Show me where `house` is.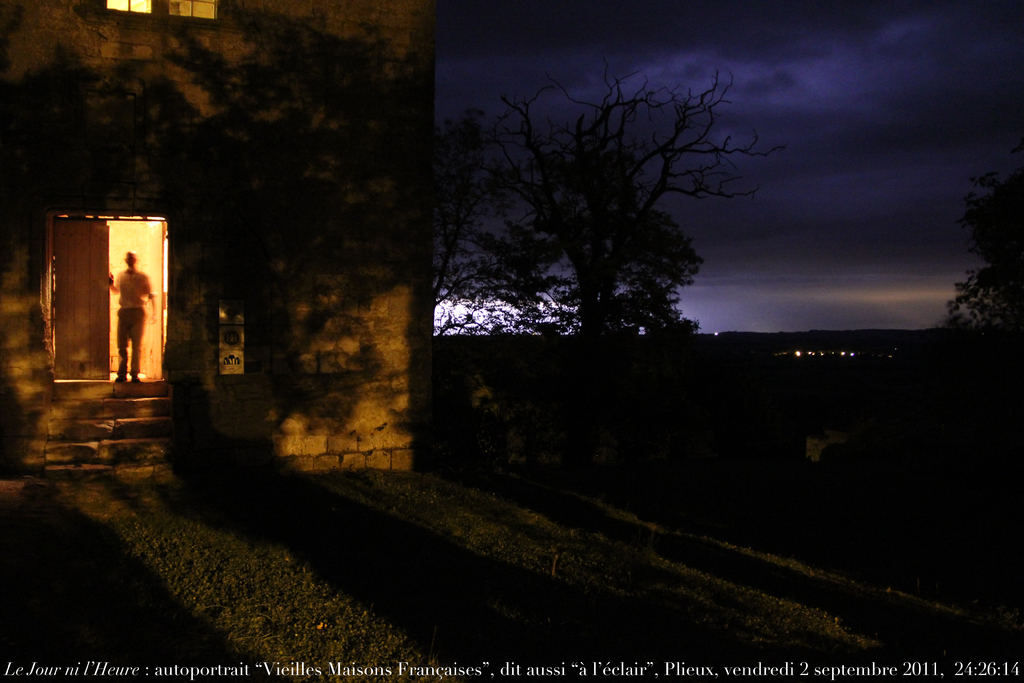
`house` is at 0/0/436/476.
